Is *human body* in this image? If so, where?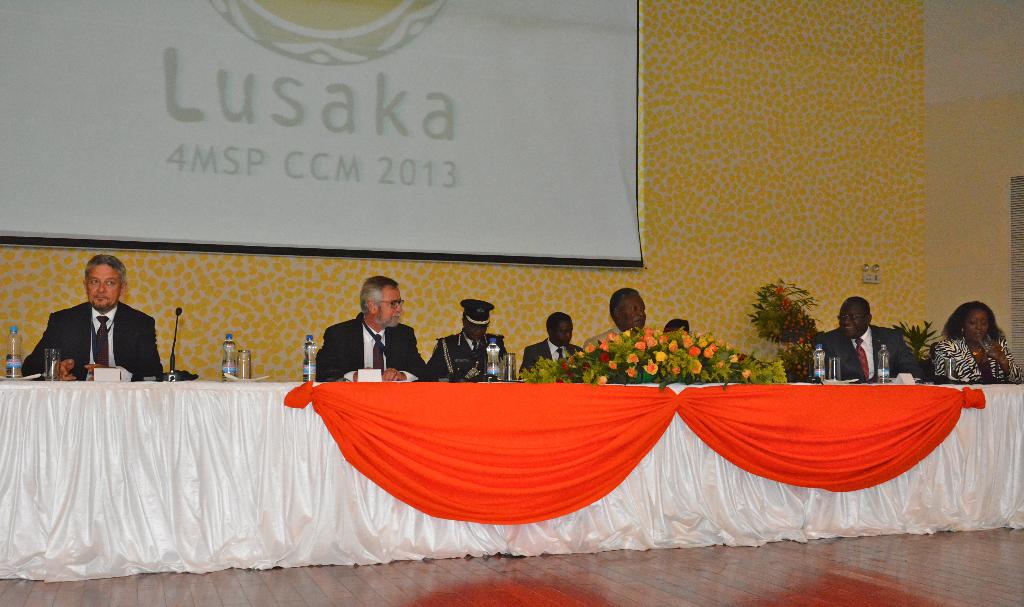
Yes, at x1=319, y1=311, x2=428, y2=379.
